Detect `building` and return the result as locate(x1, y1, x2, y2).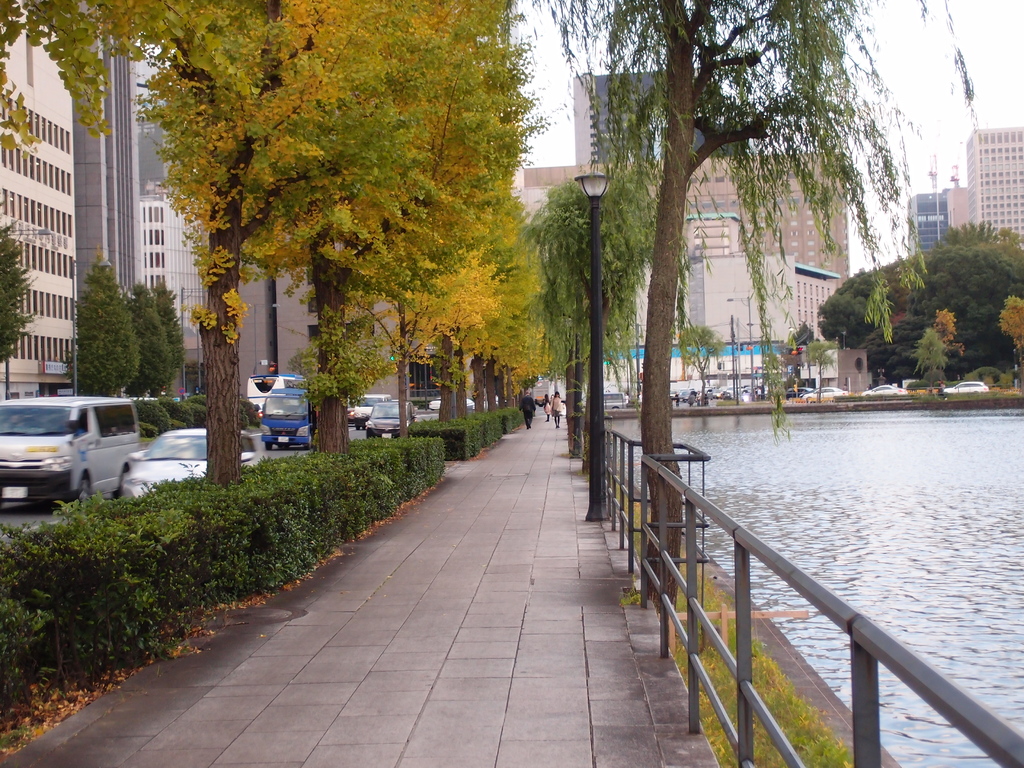
locate(906, 193, 945, 257).
